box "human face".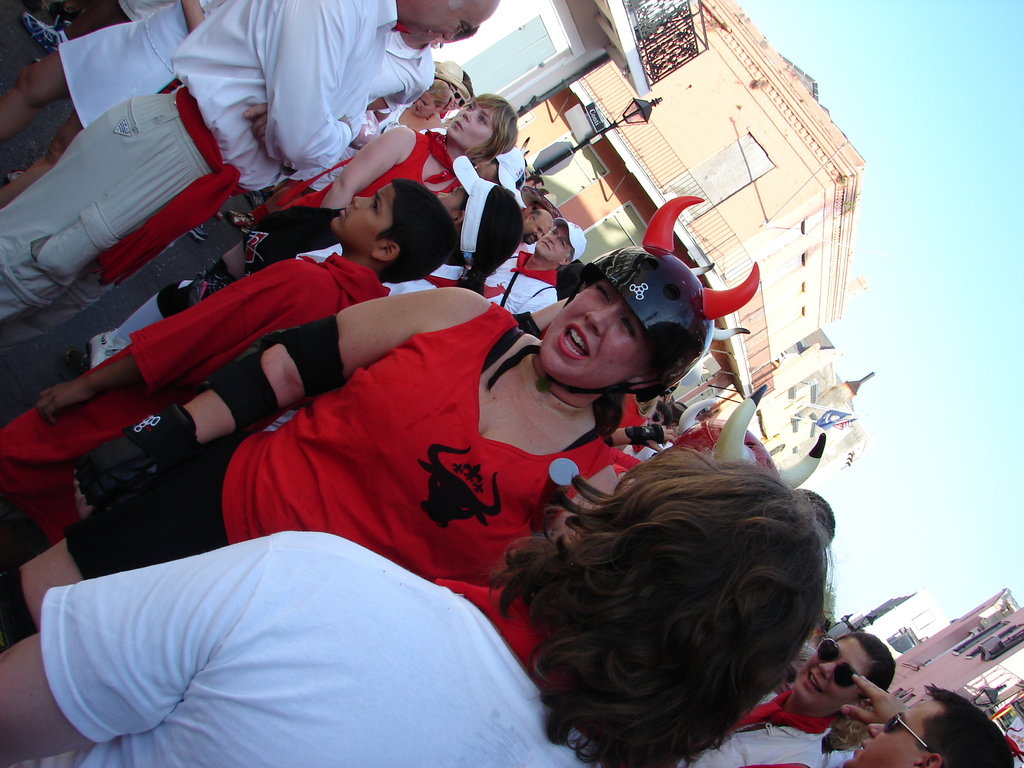
box=[328, 185, 392, 246].
